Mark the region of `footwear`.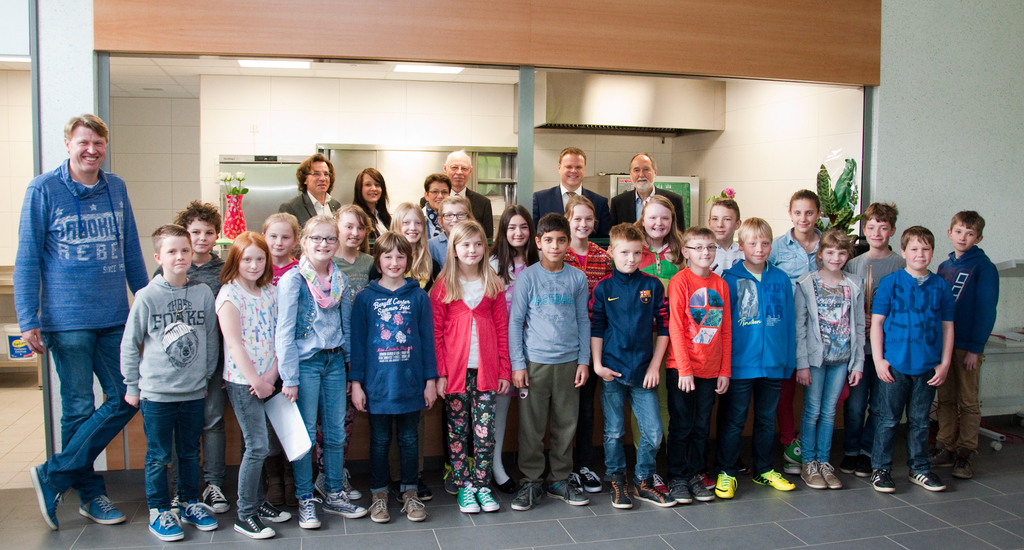
Region: bbox=(713, 472, 742, 501).
